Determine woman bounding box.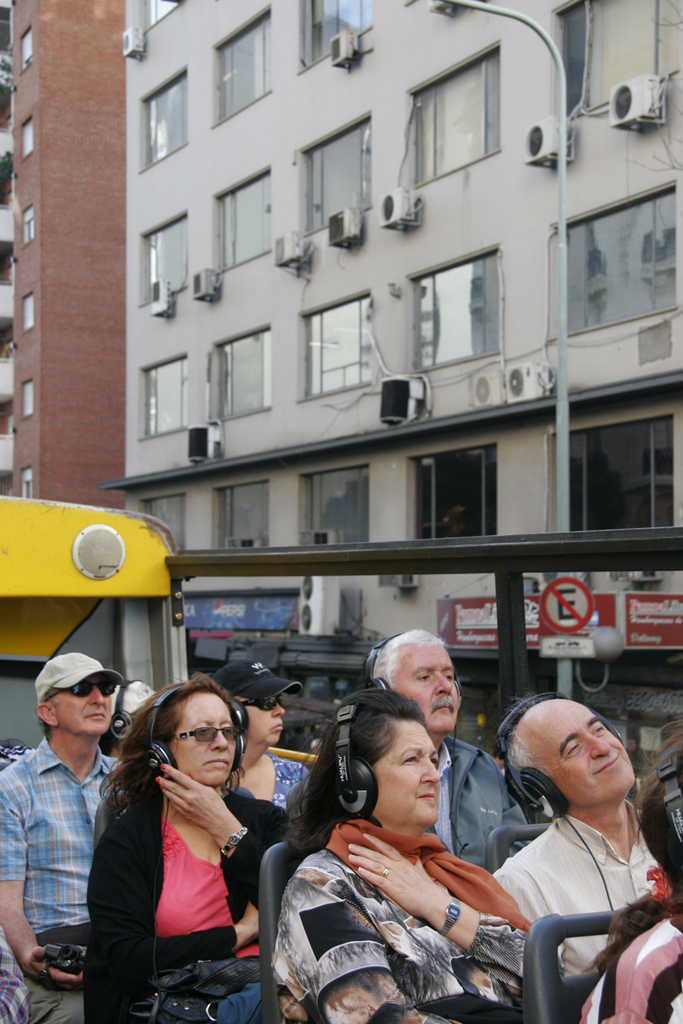
Determined: Rect(82, 667, 279, 1020).
